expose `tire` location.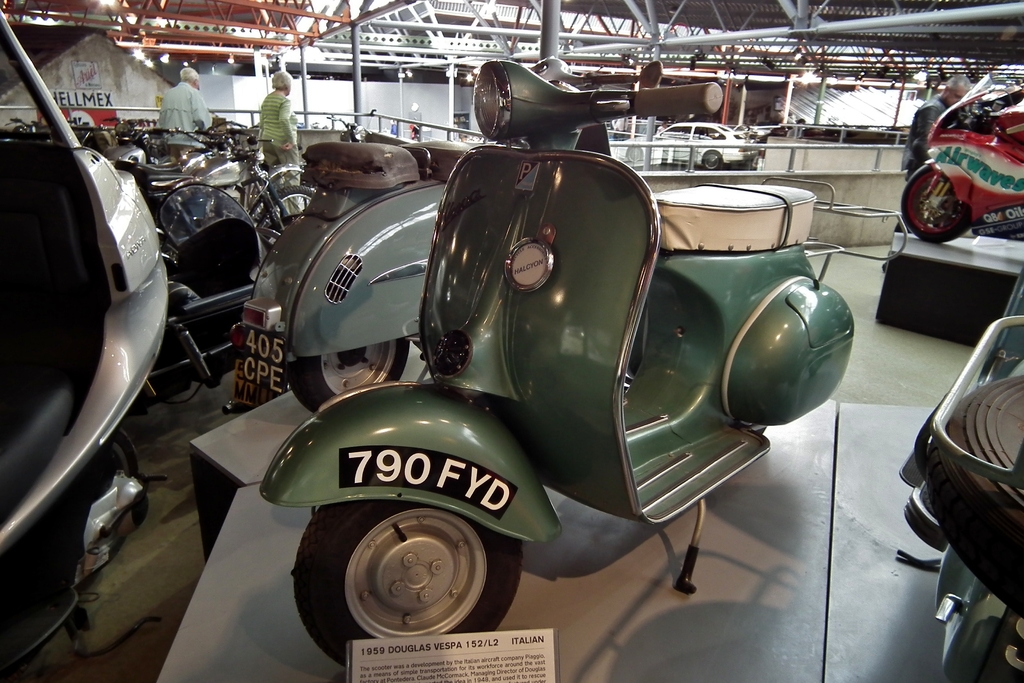
Exposed at <region>627, 147, 641, 161</region>.
